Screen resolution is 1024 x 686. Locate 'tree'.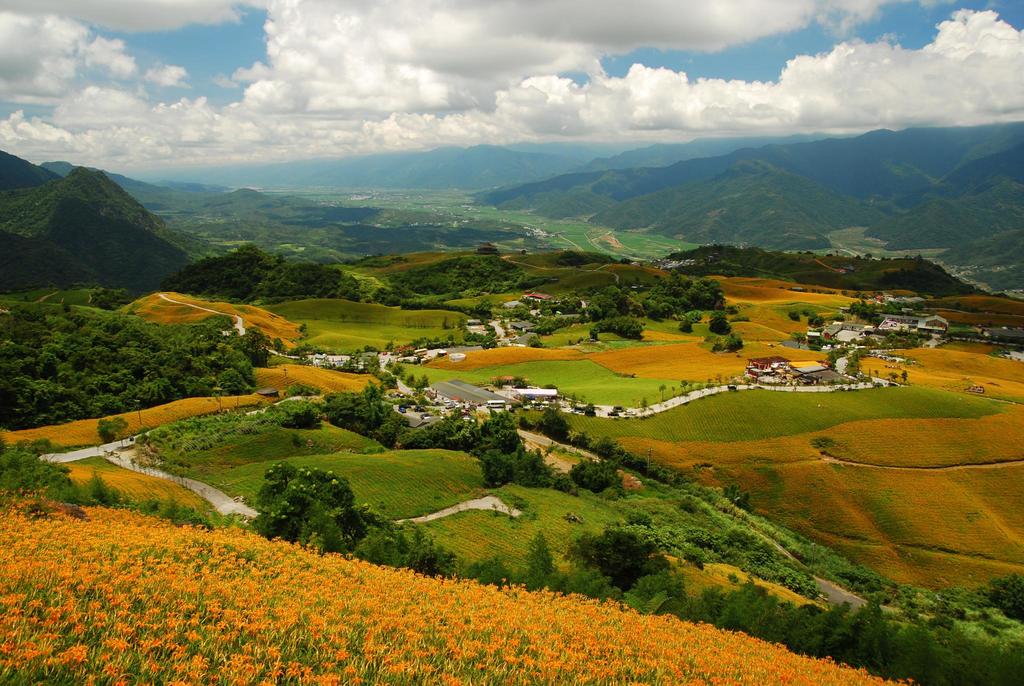
676,309,703,333.
